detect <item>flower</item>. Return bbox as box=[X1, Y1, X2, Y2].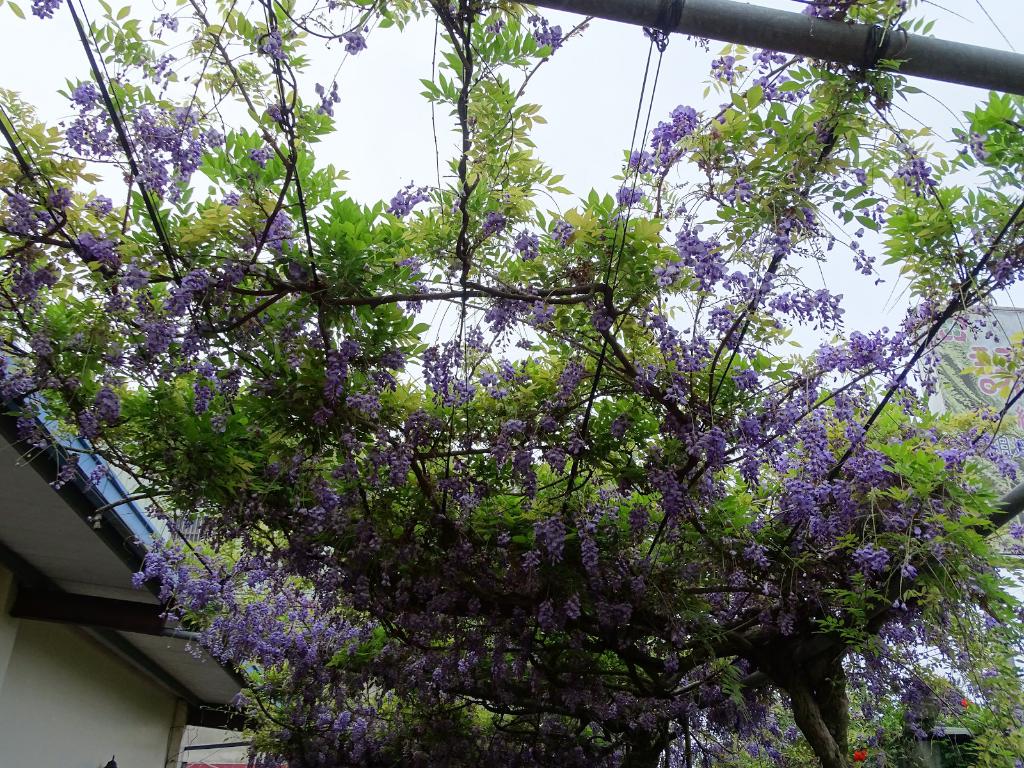
box=[151, 13, 186, 32].
